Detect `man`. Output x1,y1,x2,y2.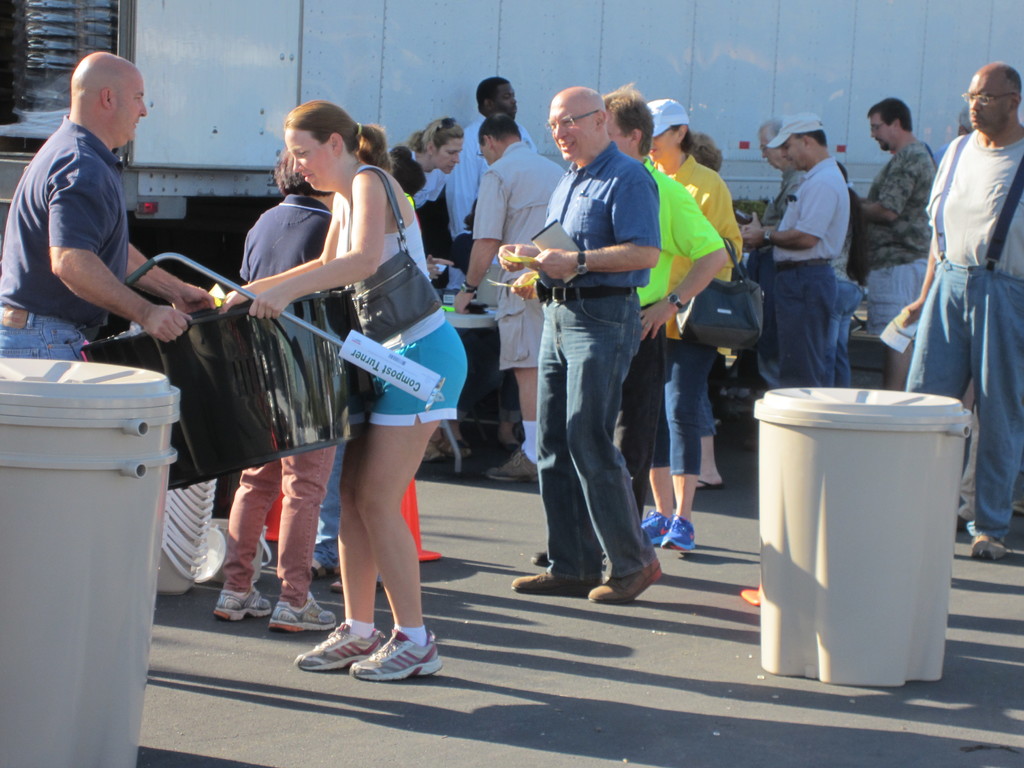
497,86,665,605.
